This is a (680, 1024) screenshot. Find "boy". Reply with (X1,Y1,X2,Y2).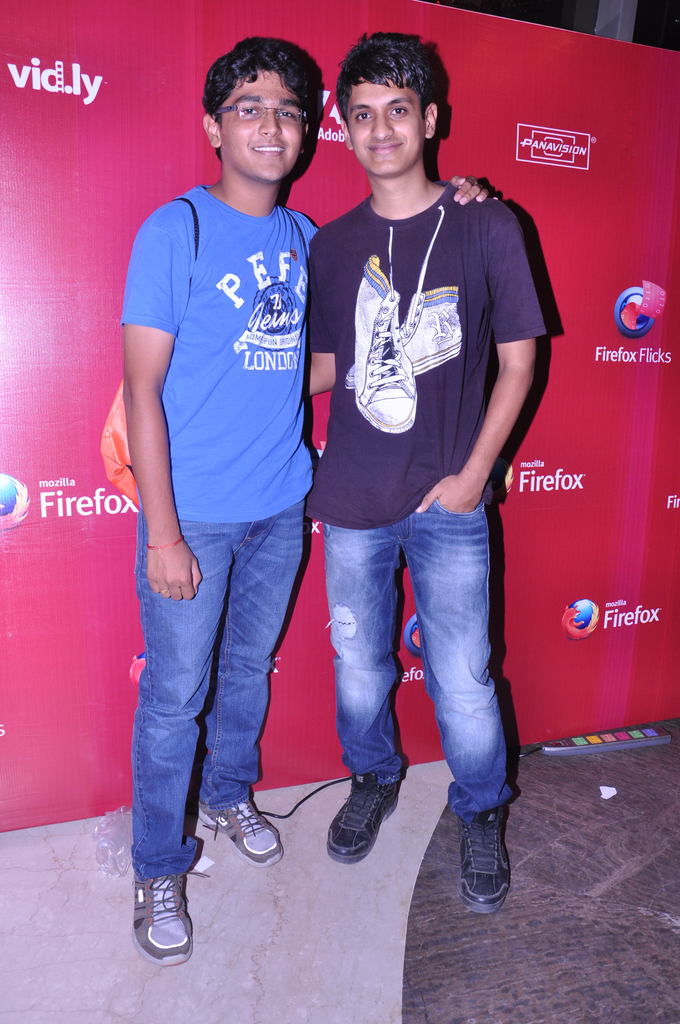
(101,27,339,939).
